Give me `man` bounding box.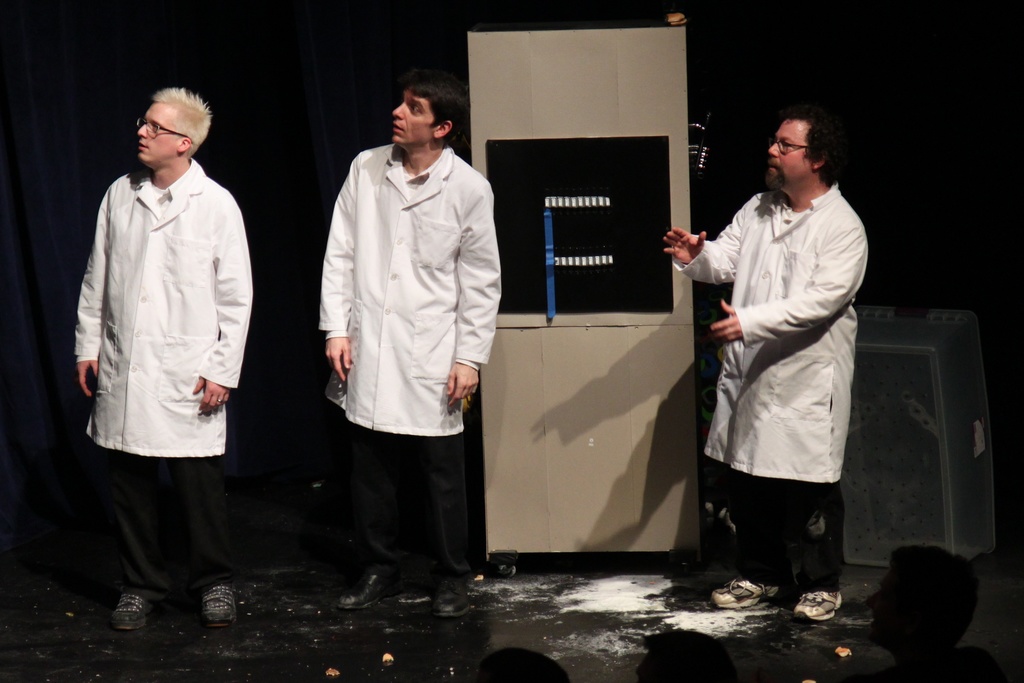
pyautogui.locateOnScreen(77, 82, 252, 635).
